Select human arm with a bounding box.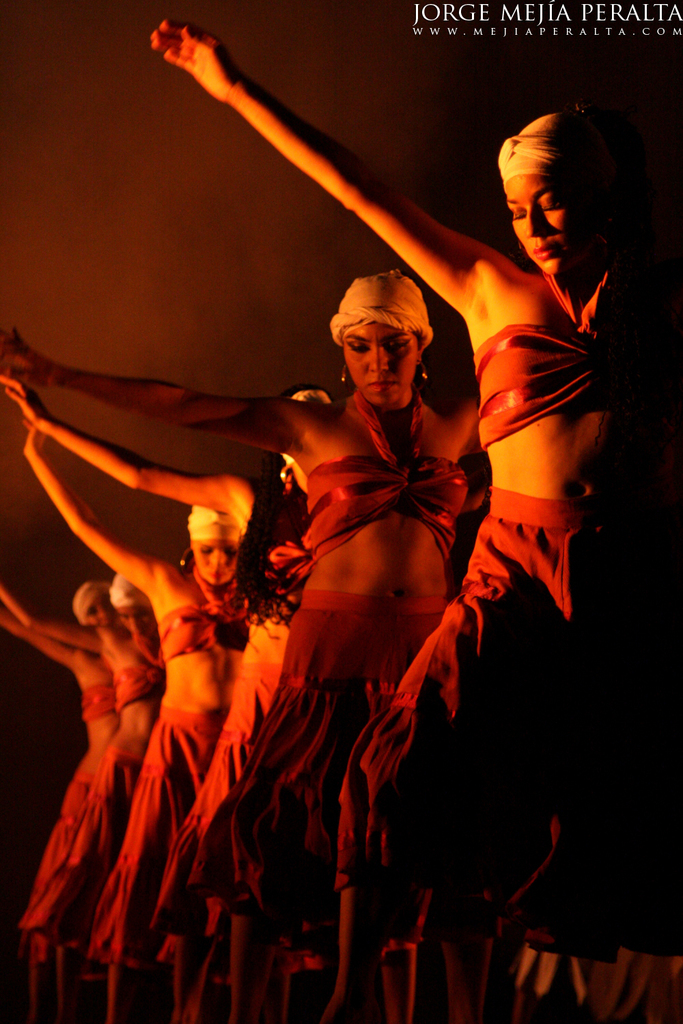
bbox=(0, 322, 316, 457).
